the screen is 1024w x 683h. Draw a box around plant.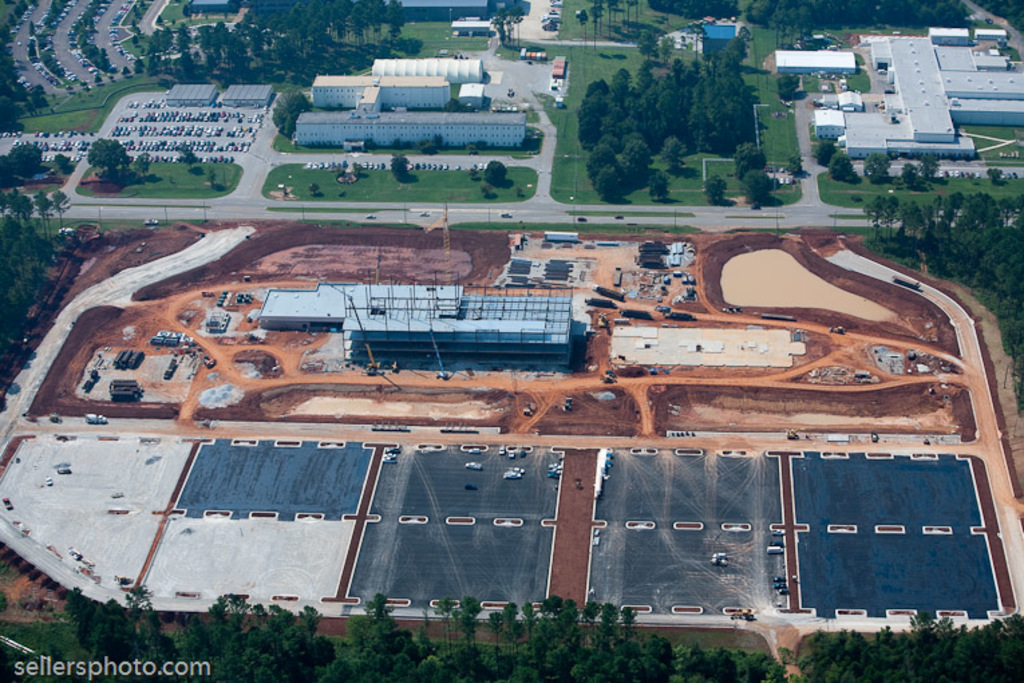
box=[696, 173, 732, 205].
